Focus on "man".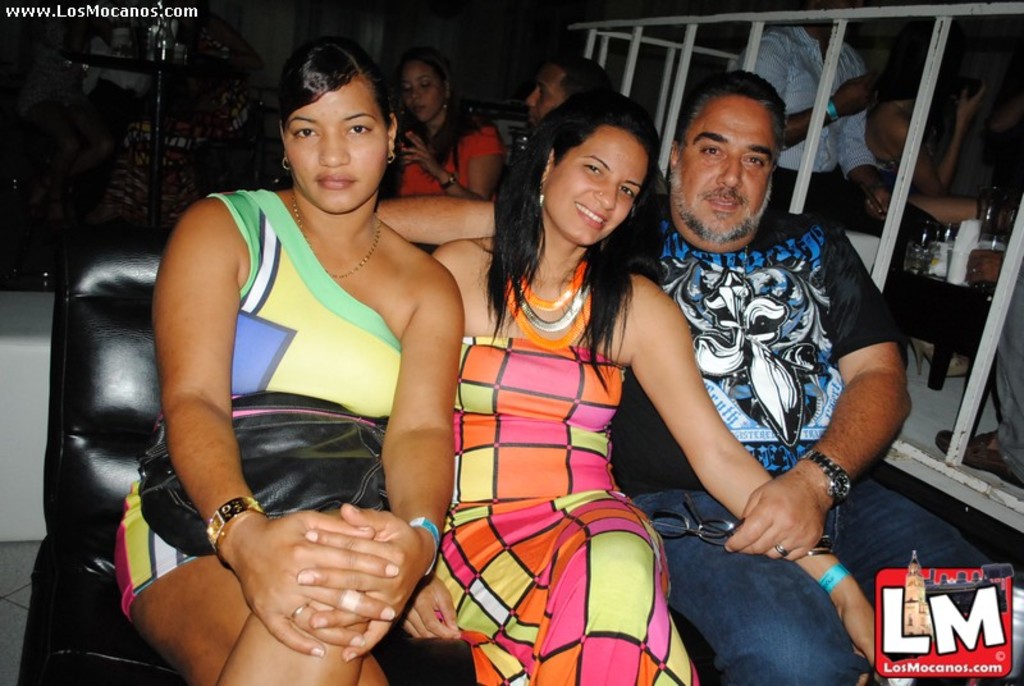
Focused at (378,70,1023,685).
